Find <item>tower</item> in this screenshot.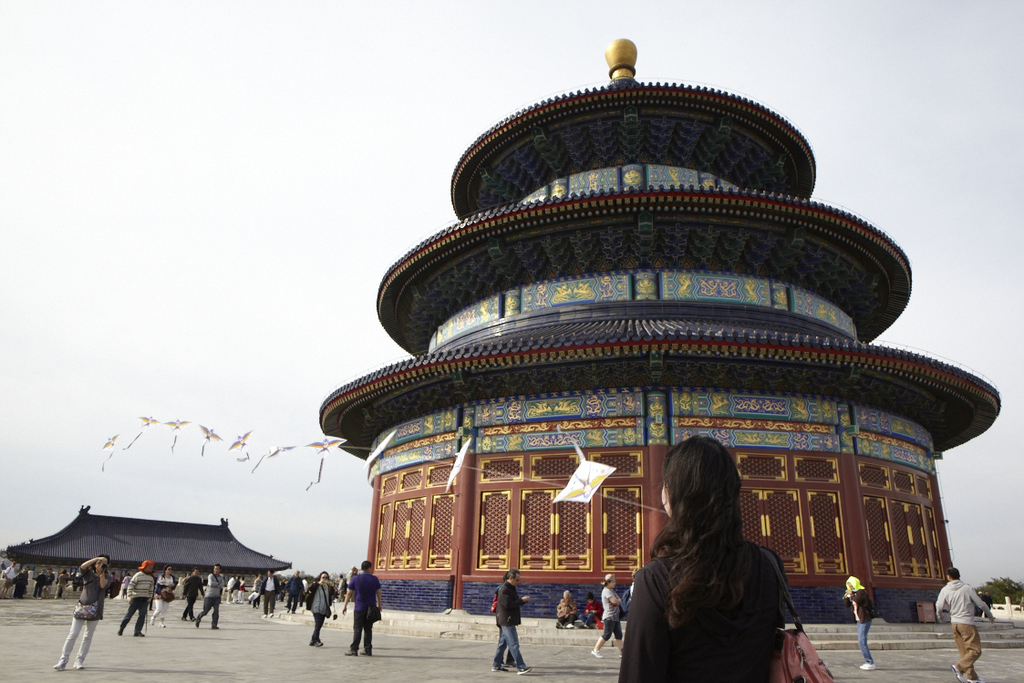
The bounding box for <item>tower</item> is [262,20,983,643].
